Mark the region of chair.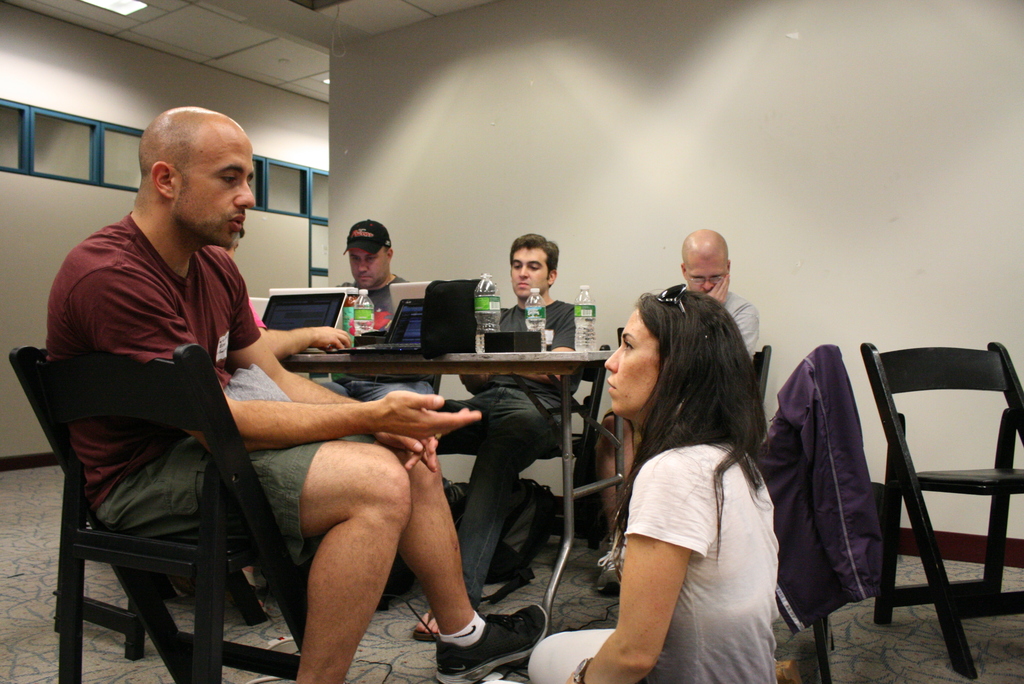
Region: {"left": 6, "top": 345, "right": 309, "bottom": 683}.
